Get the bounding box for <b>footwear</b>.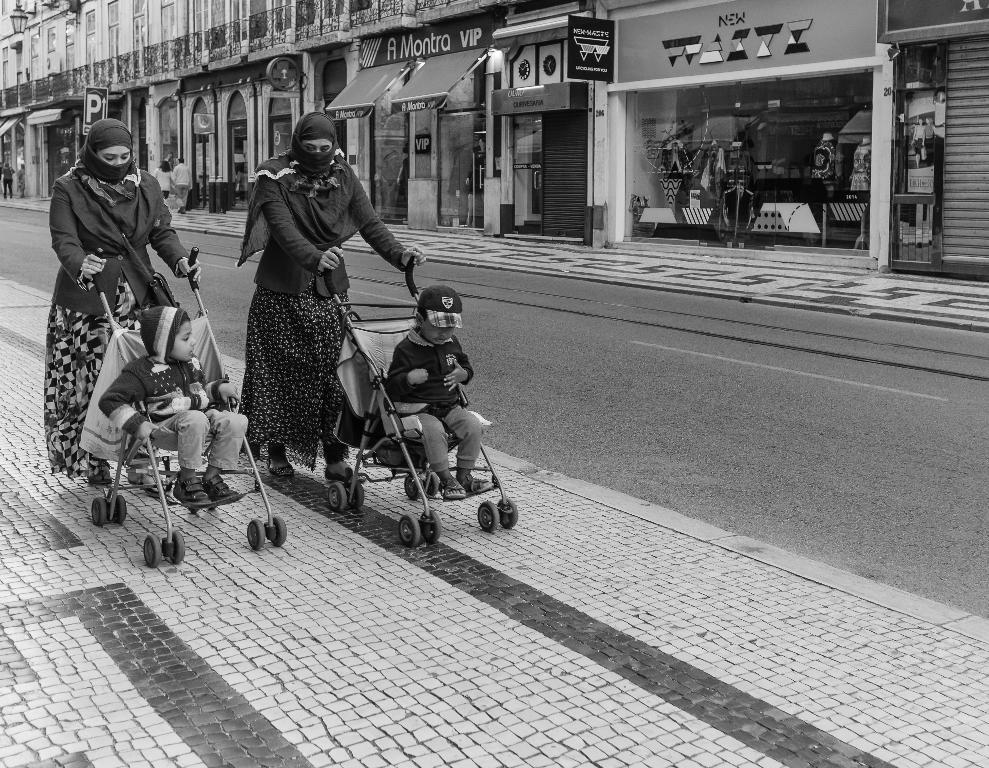
(left=438, top=473, right=468, bottom=505).
